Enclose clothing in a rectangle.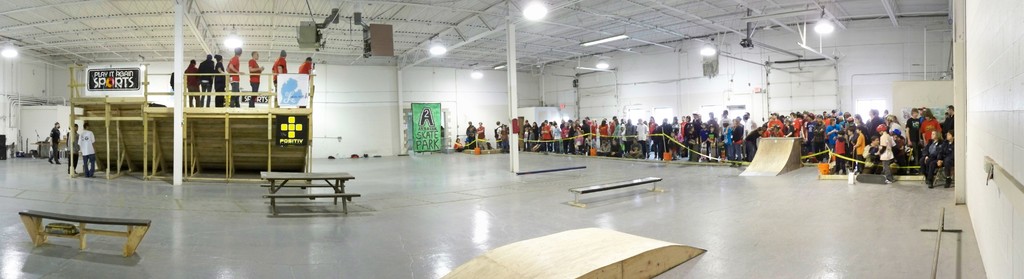
detection(476, 126, 488, 149).
